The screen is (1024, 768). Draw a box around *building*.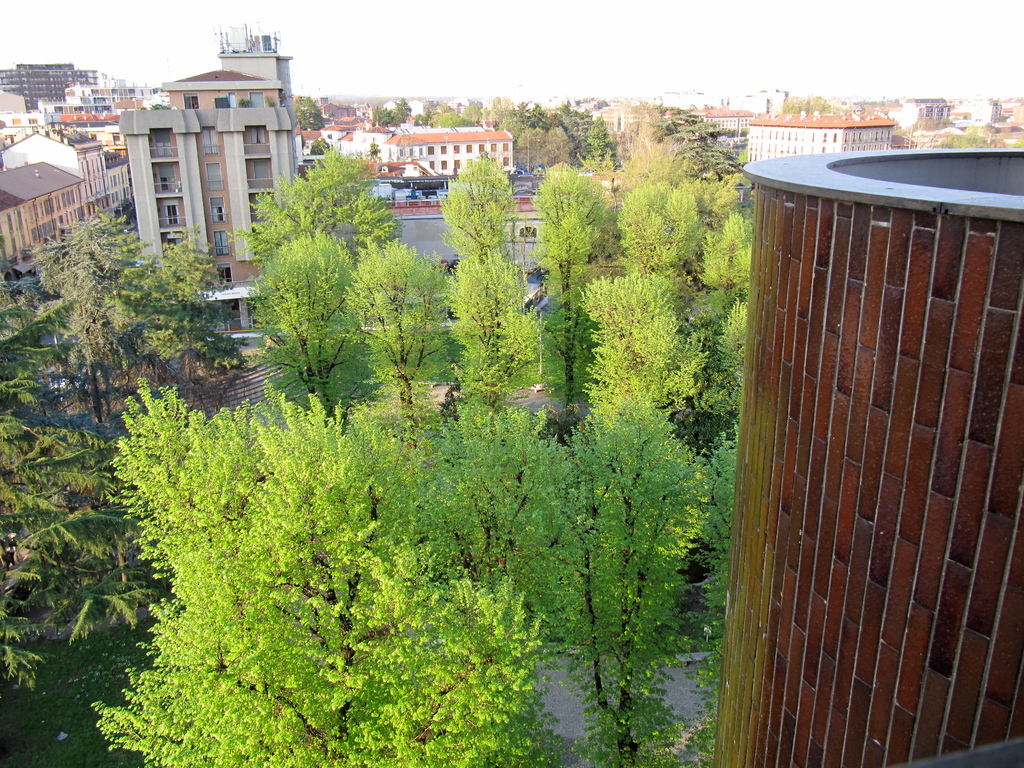
<bbox>714, 145, 1023, 767</bbox>.
